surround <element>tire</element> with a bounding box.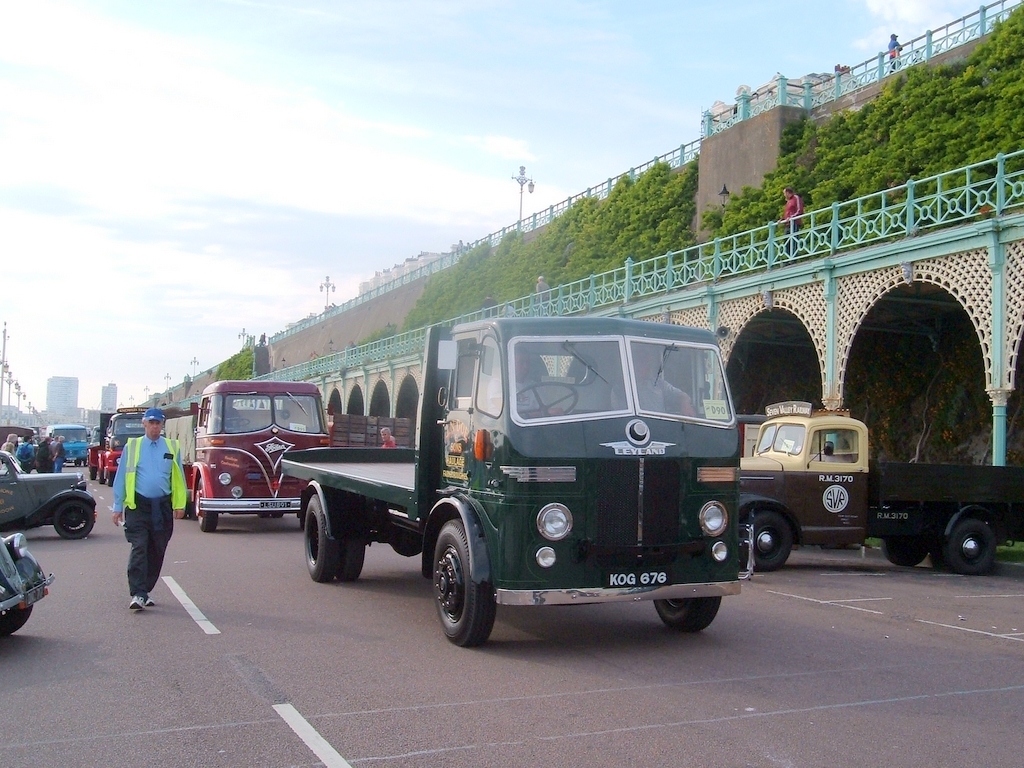
box(0, 598, 33, 635).
